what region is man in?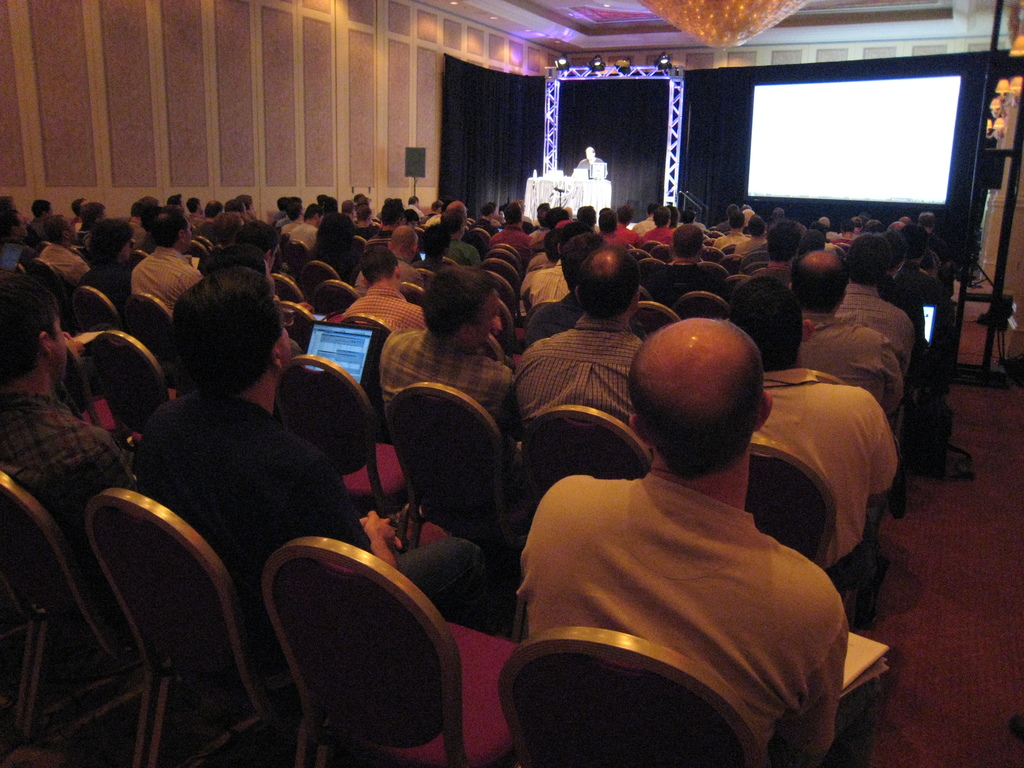
(x1=294, y1=204, x2=321, y2=237).
